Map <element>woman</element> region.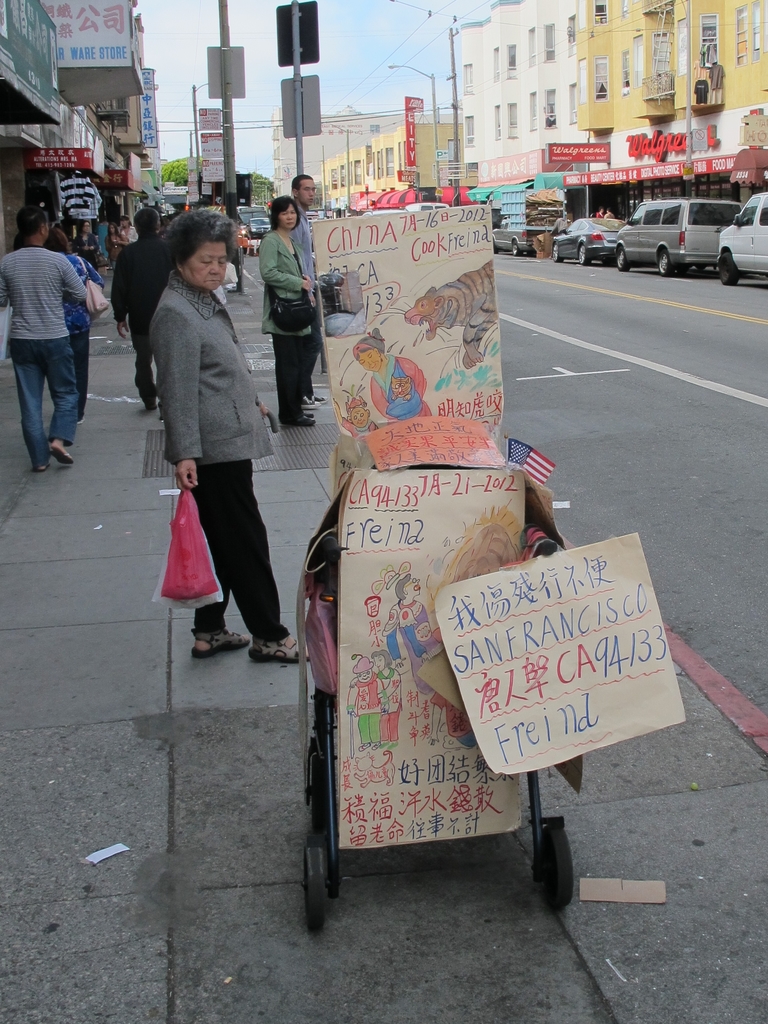
Mapped to <box>257,189,322,431</box>.
